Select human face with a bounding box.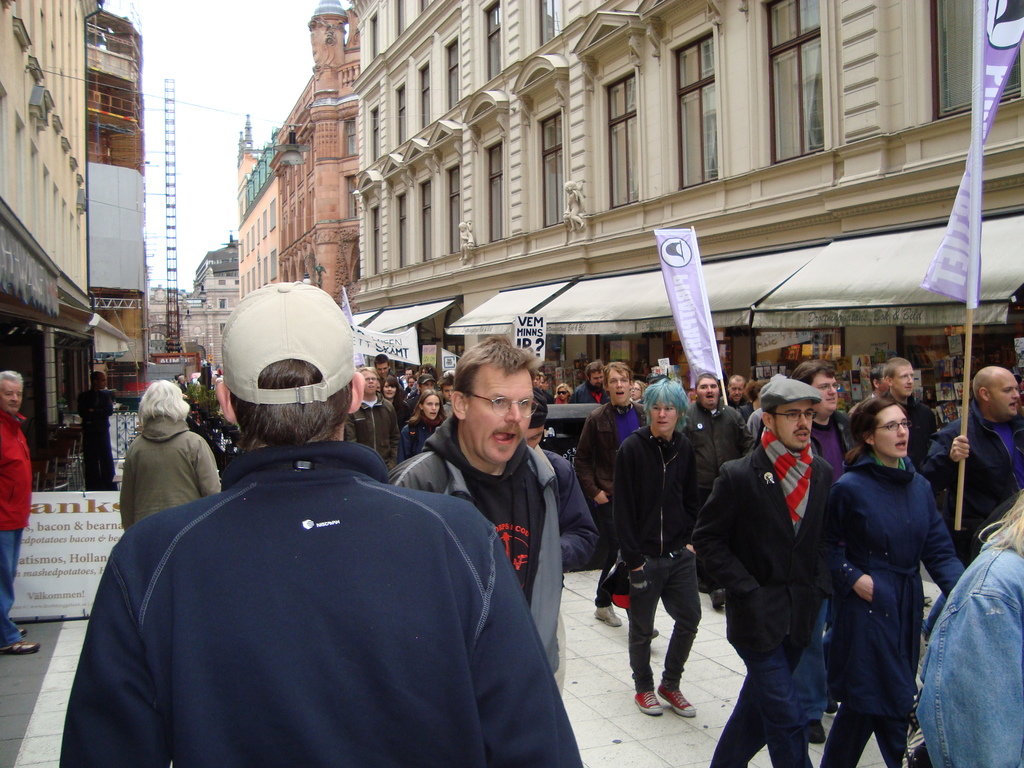
bbox=(773, 404, 813, 451).
